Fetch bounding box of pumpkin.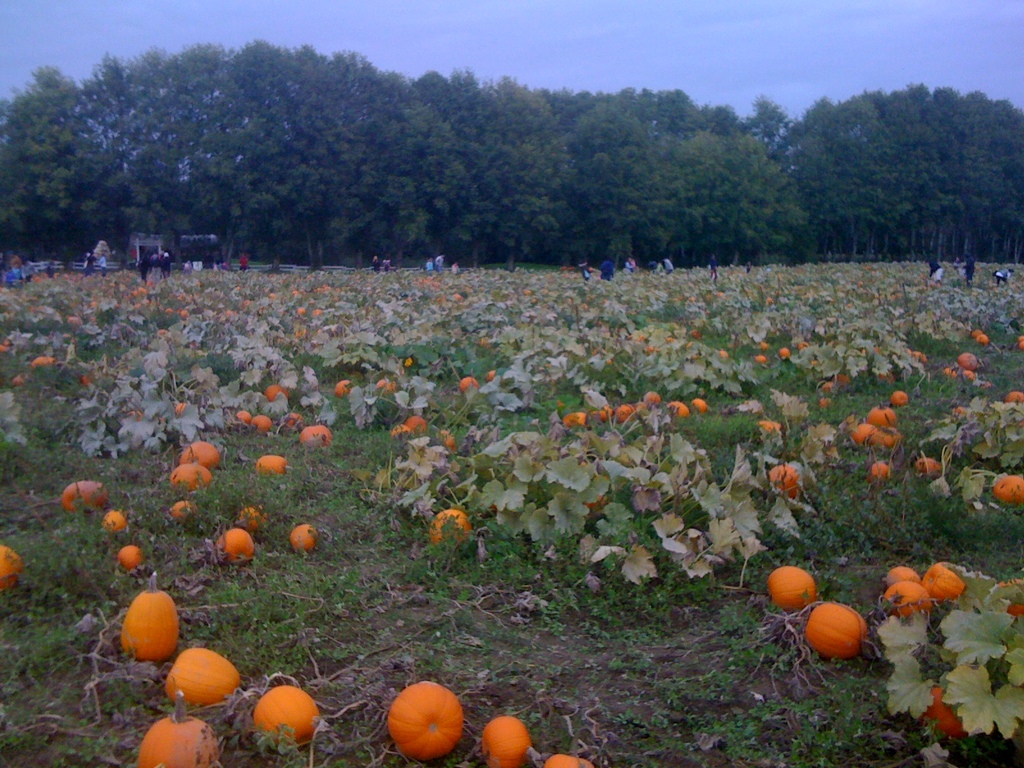
Bbox: l=248, t=416, r=274, b=440.
